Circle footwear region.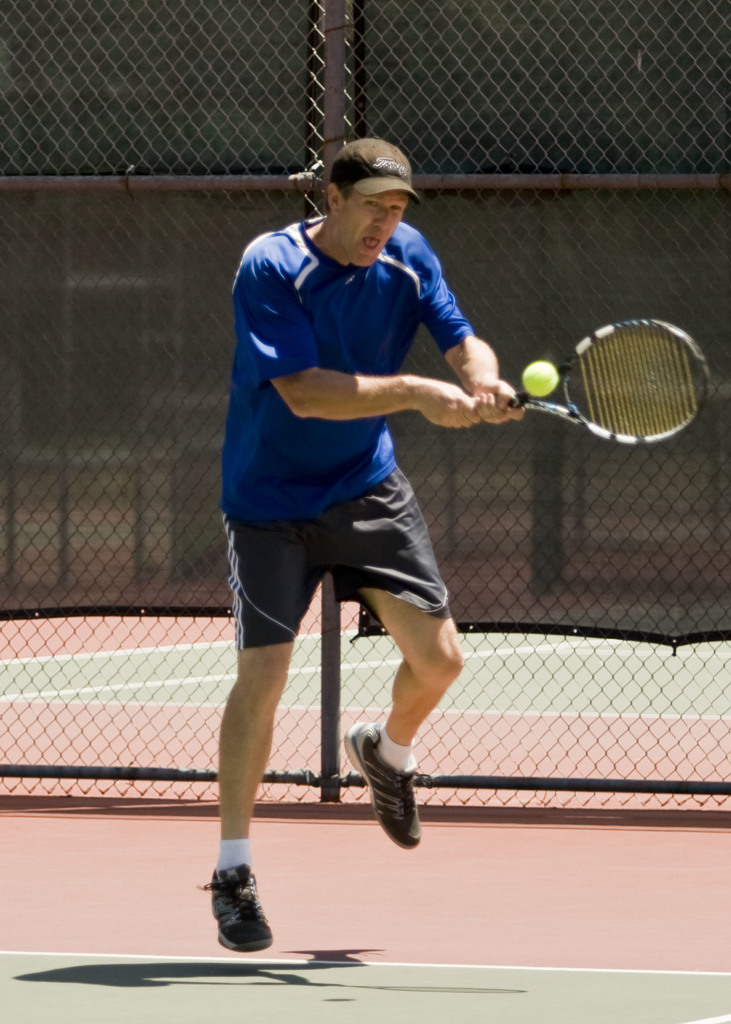
Region: <bbox>194, 879, 273, 961</bbox>.
